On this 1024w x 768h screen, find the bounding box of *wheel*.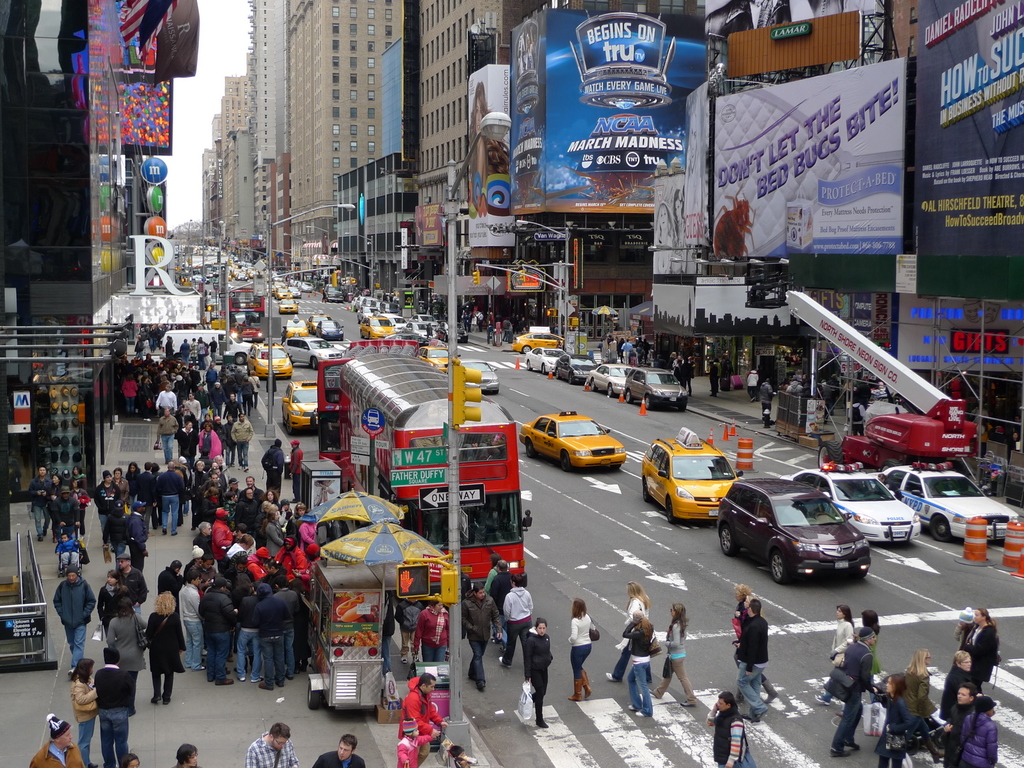
Bounding box: detection(589, 378, 598, 391).
